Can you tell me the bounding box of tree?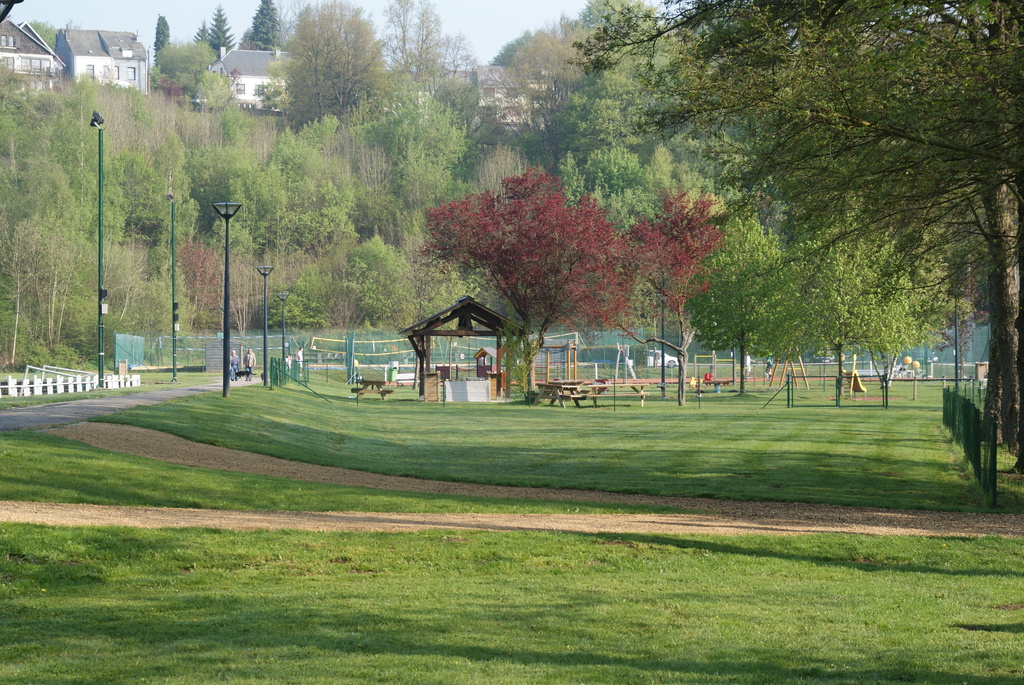
pyautogui.locateOnScreen(419, 159, 633, 399).
